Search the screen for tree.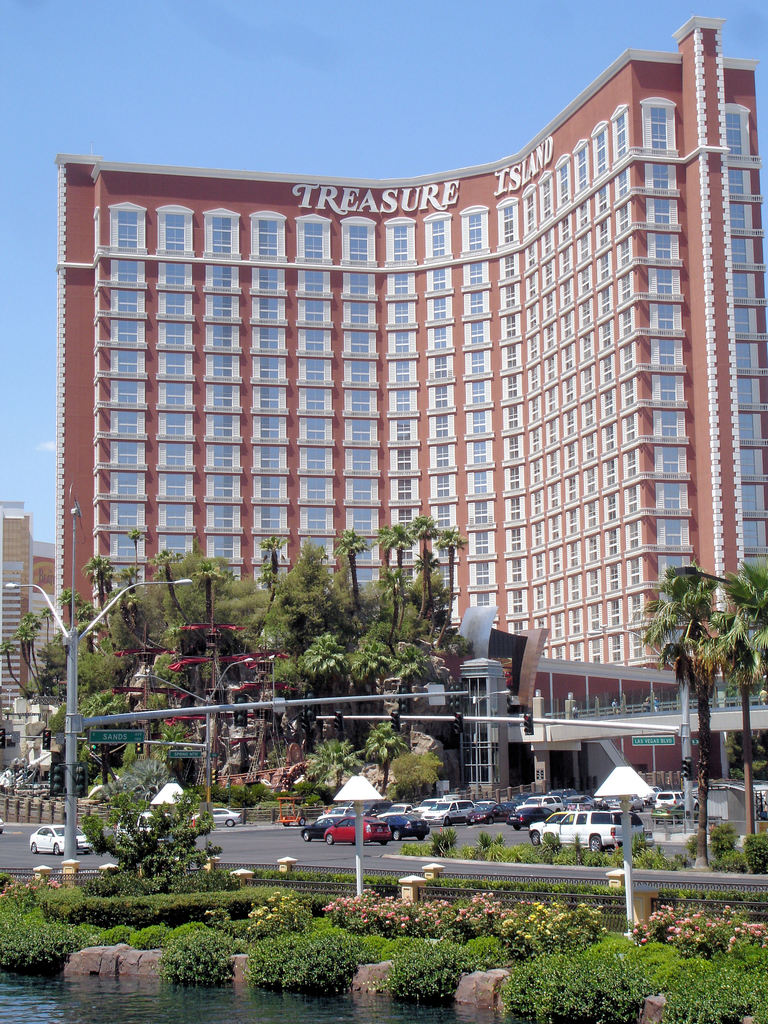
Found at {"x1": 61, "y1": 637, "x2": 133, "y2": 685}.
